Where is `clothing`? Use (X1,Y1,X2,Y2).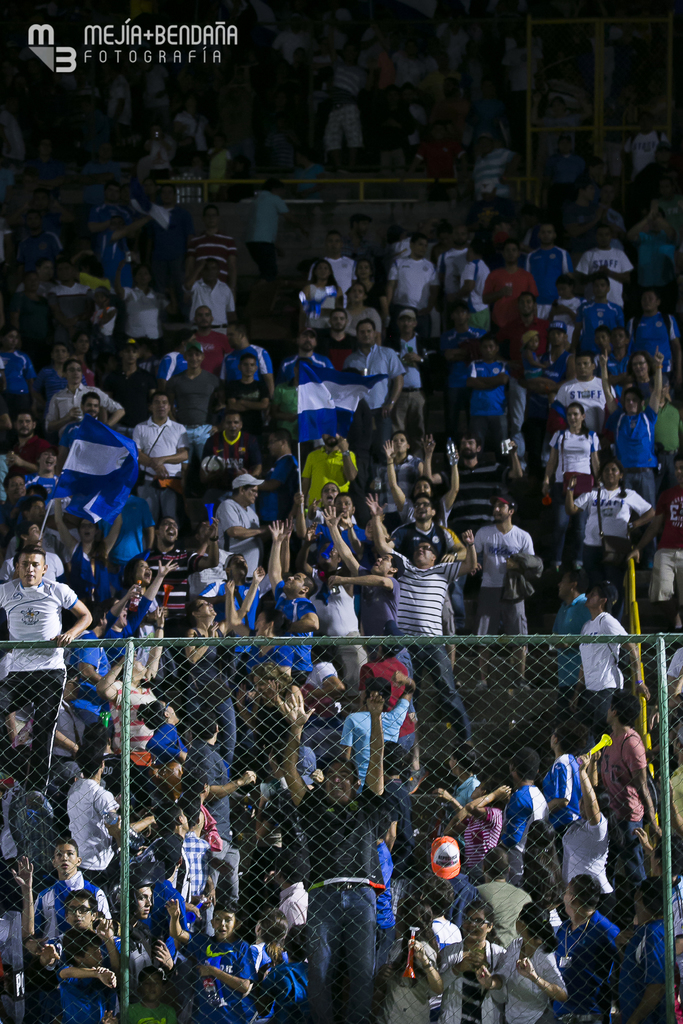
(386,250,443,325).
